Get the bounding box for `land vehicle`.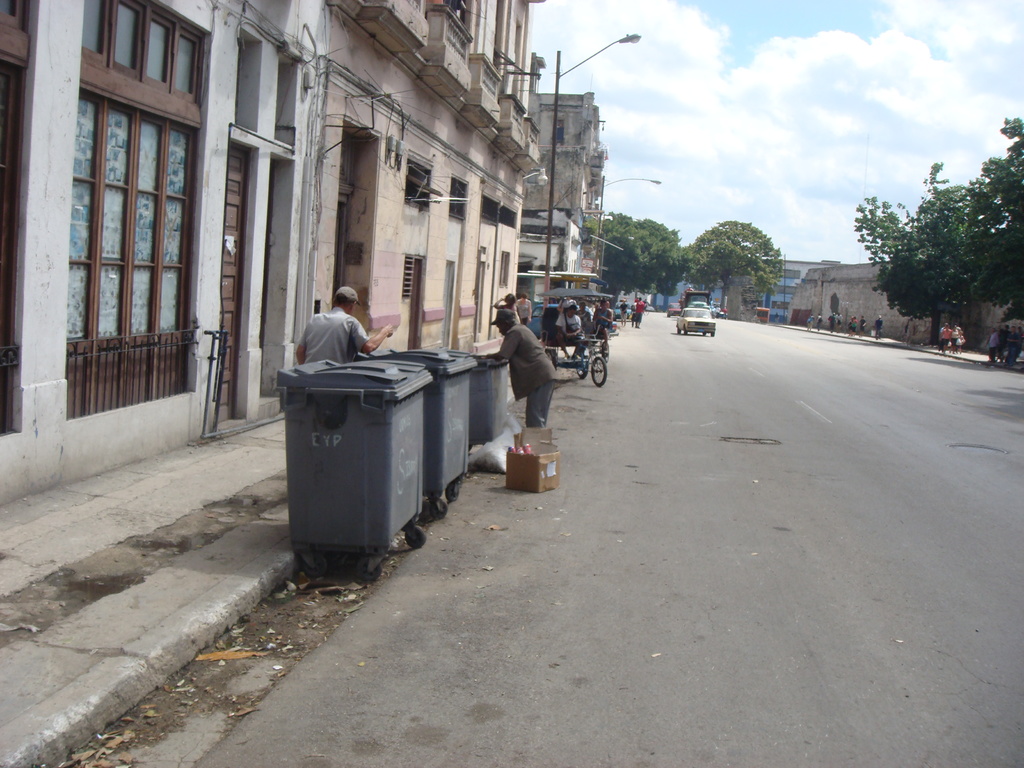
crop(755, 305, 771, 325).
